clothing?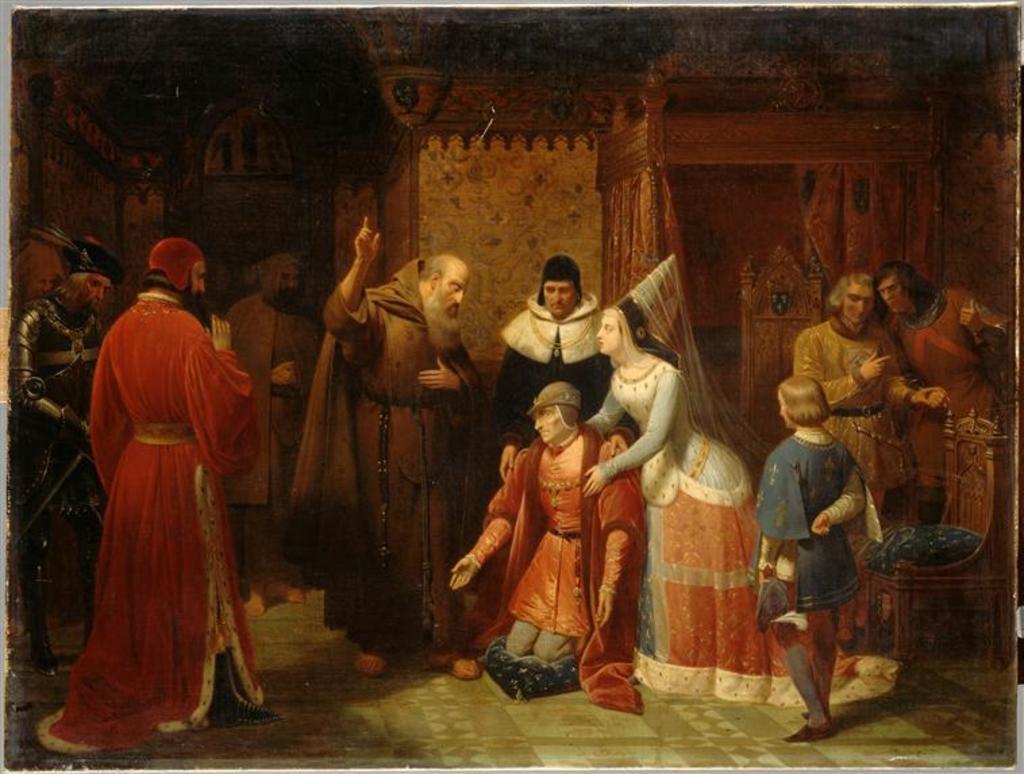
[789,308,919,508]
